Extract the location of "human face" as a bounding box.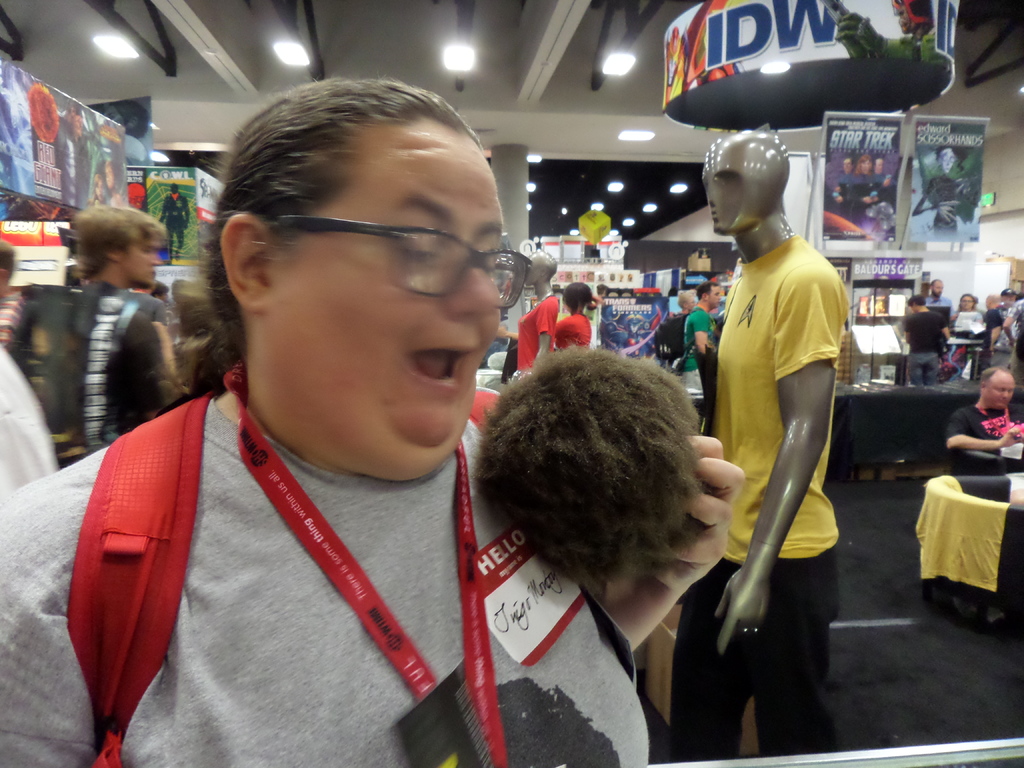
bbox(986, 376, 1016, 408).
